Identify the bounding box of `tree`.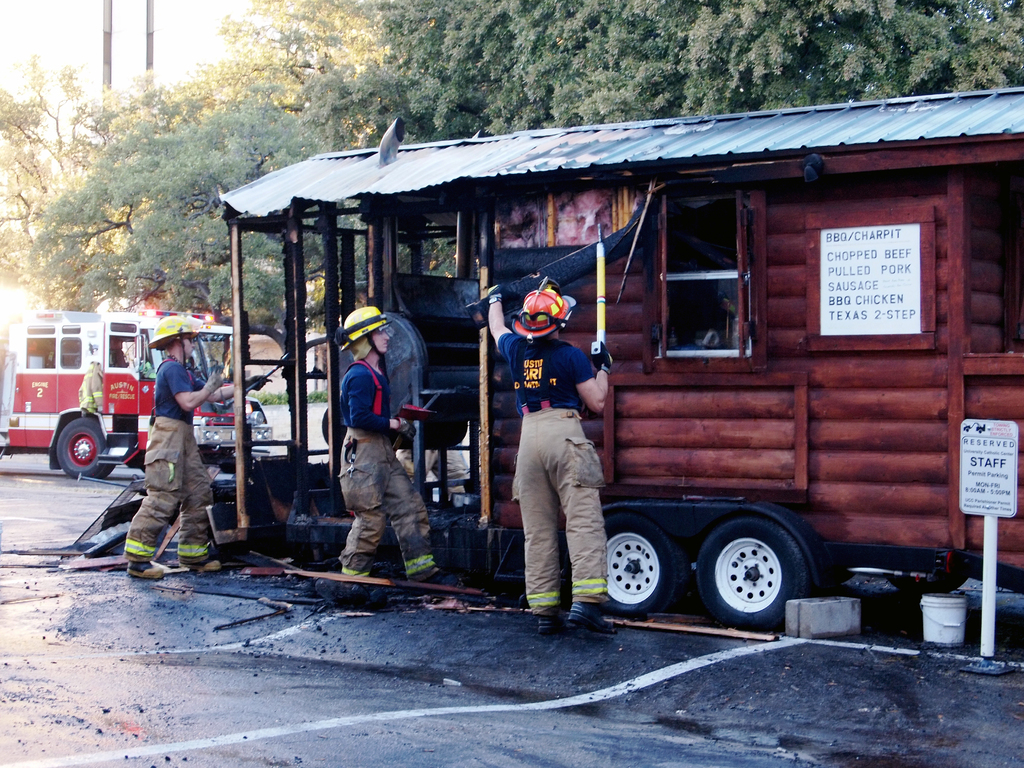
x1=24, y1=81, x2=419, y2=401.
